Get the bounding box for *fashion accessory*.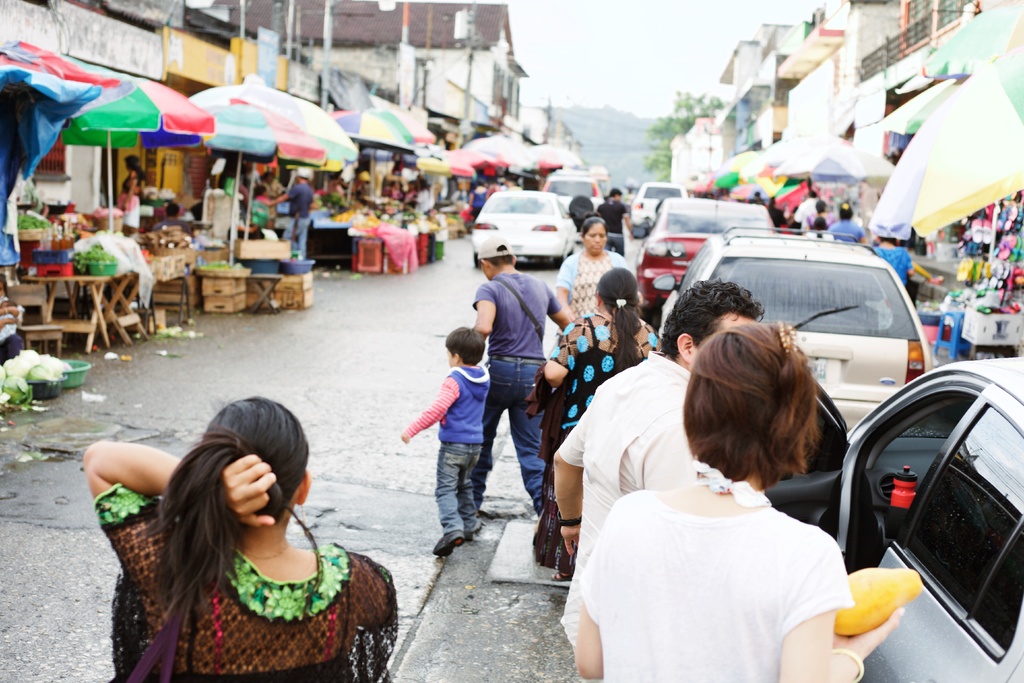
bbox=[557, 507, 581, 526].
